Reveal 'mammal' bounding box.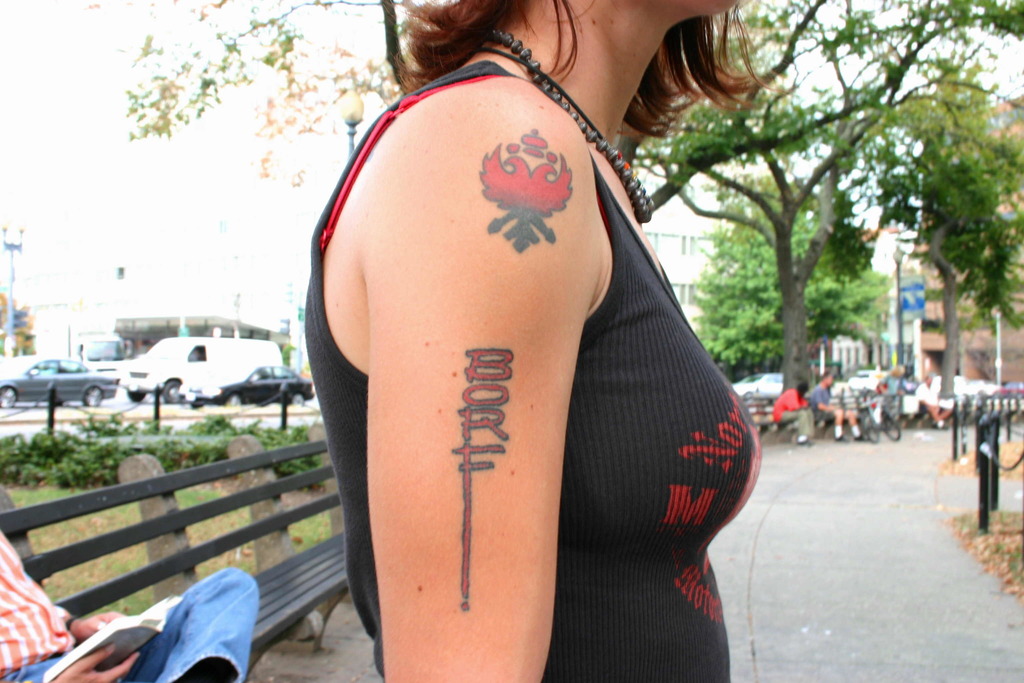
Revealed: [807, 375, 862, 441].
